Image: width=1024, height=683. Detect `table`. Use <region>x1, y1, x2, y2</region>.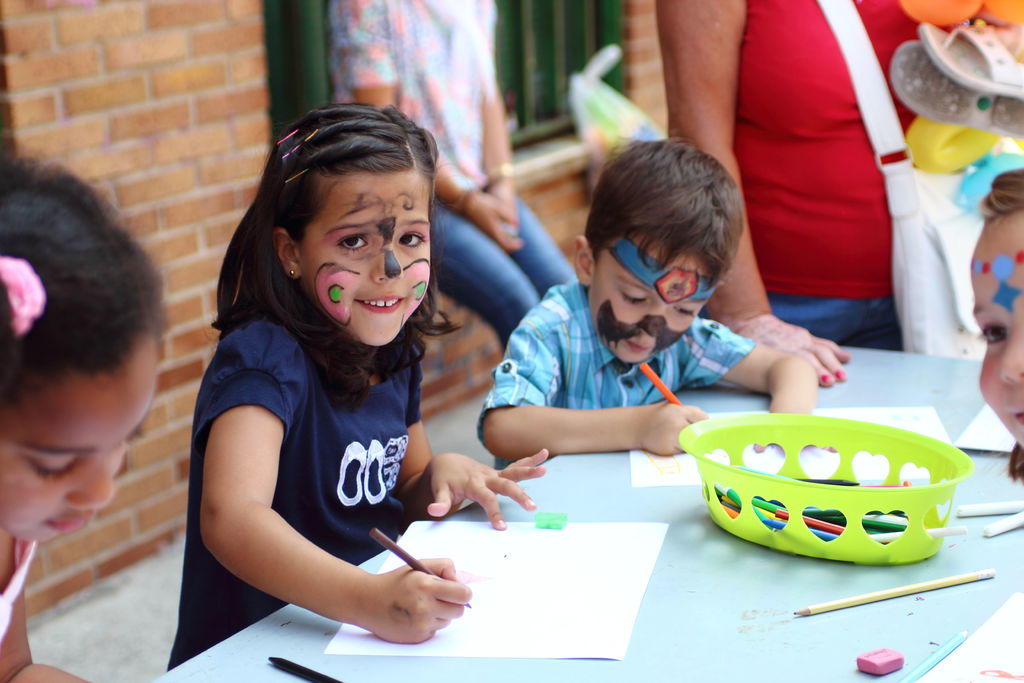
<region>146, 342, 1023, 682</region>.
